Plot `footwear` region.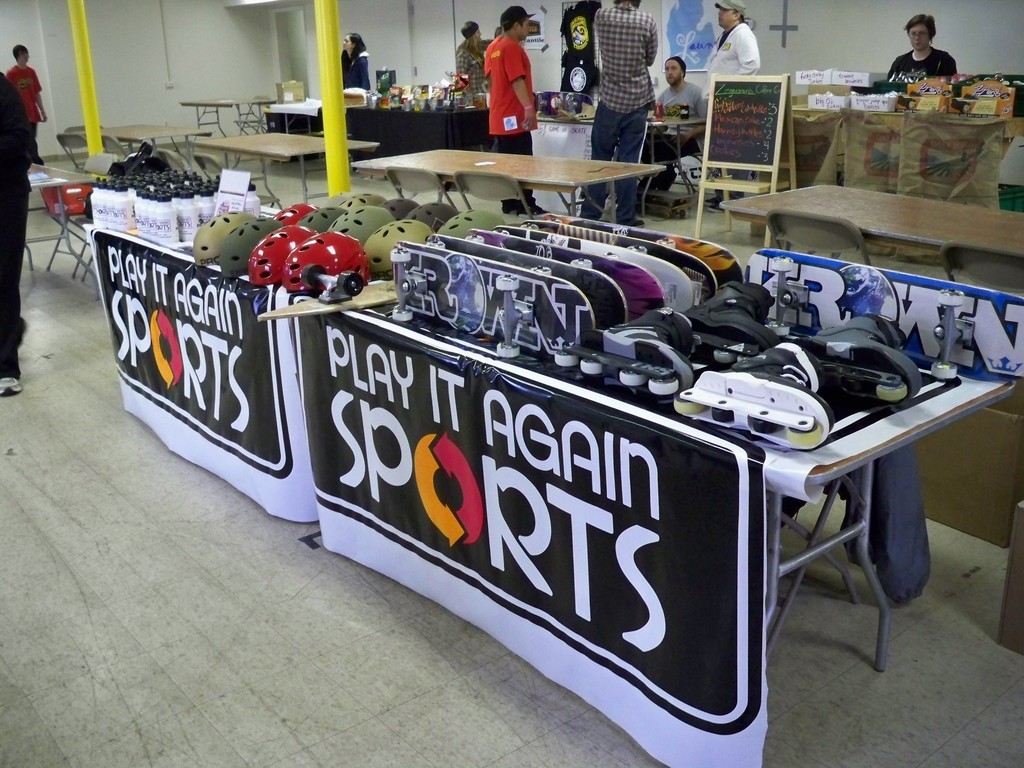
Plotted at bbox=(0, 375, 31, 396).
